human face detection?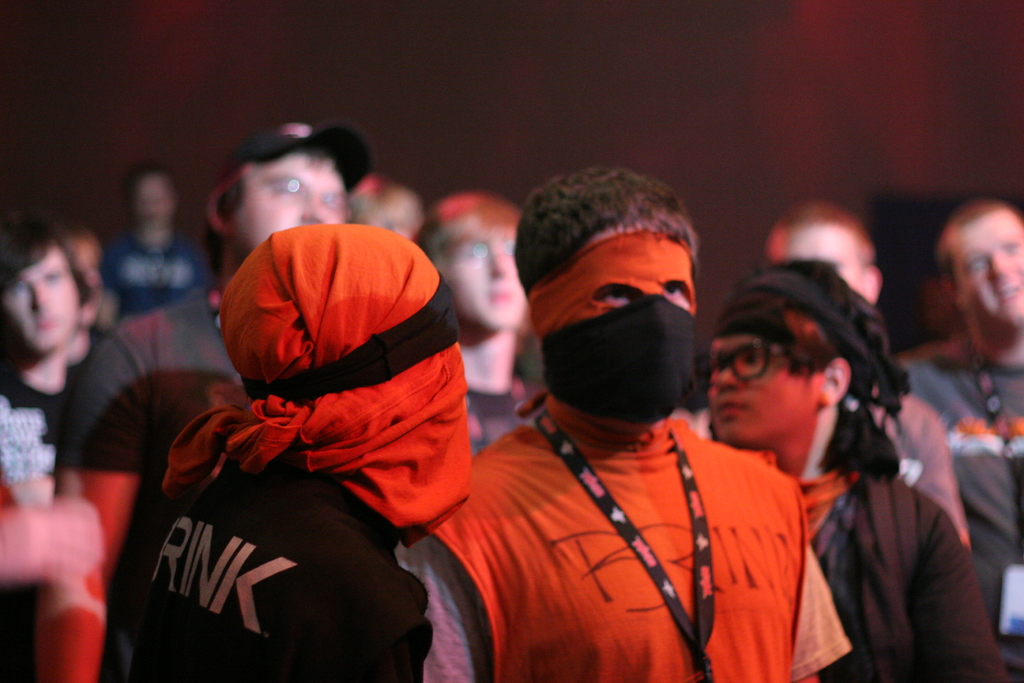
<box>231,157,350,251</box>
